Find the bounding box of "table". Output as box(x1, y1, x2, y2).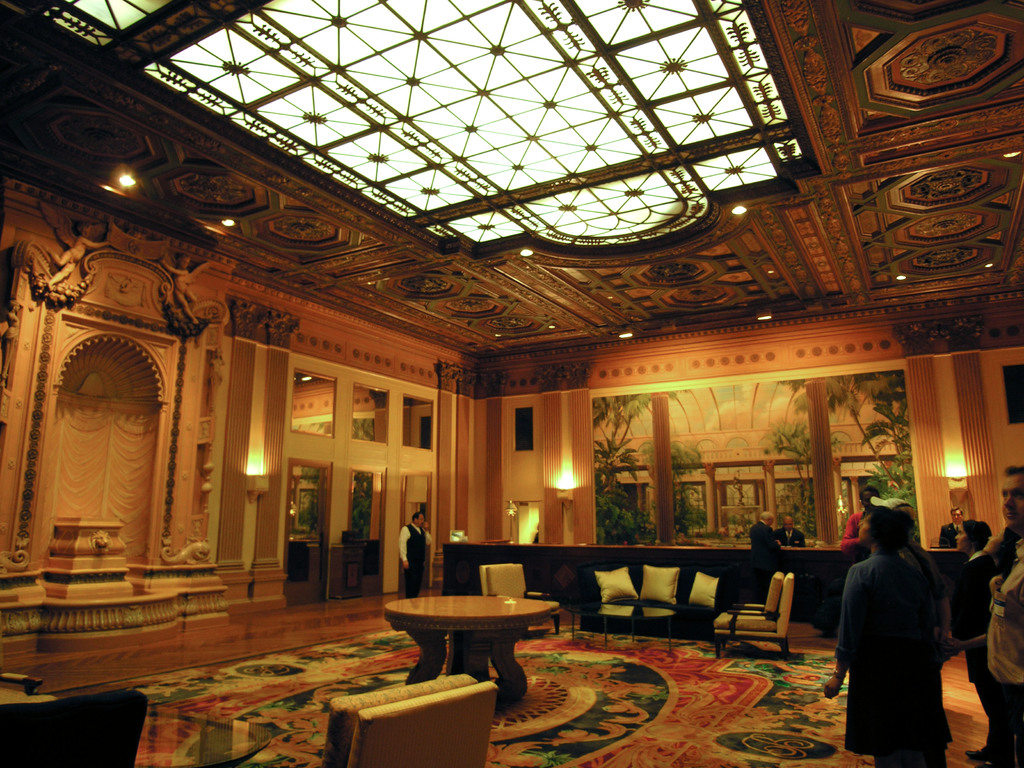
box(596, 604, 676, 651).
